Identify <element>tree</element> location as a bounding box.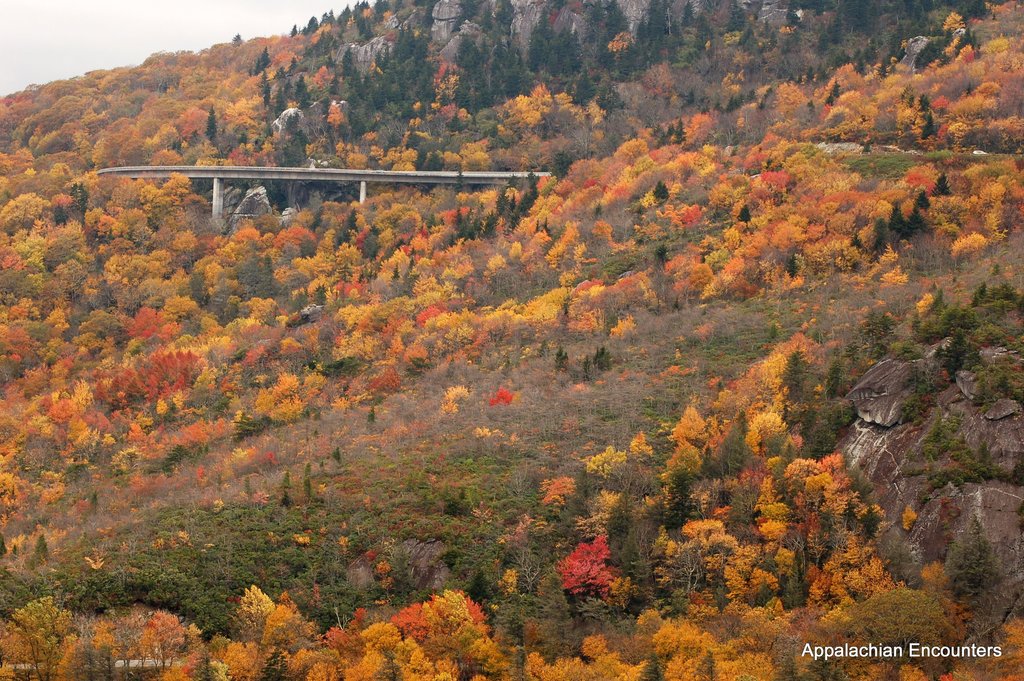
region(905, 201, 925, 231).
